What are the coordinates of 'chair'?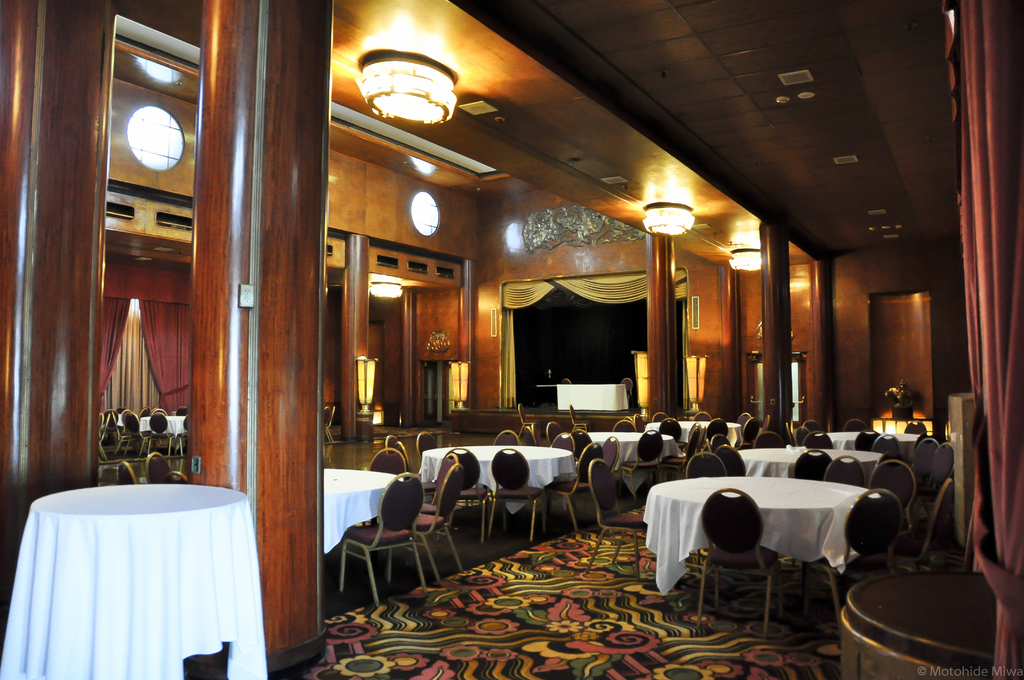
<bbox>792, 418, 793, 438</bbox>.
